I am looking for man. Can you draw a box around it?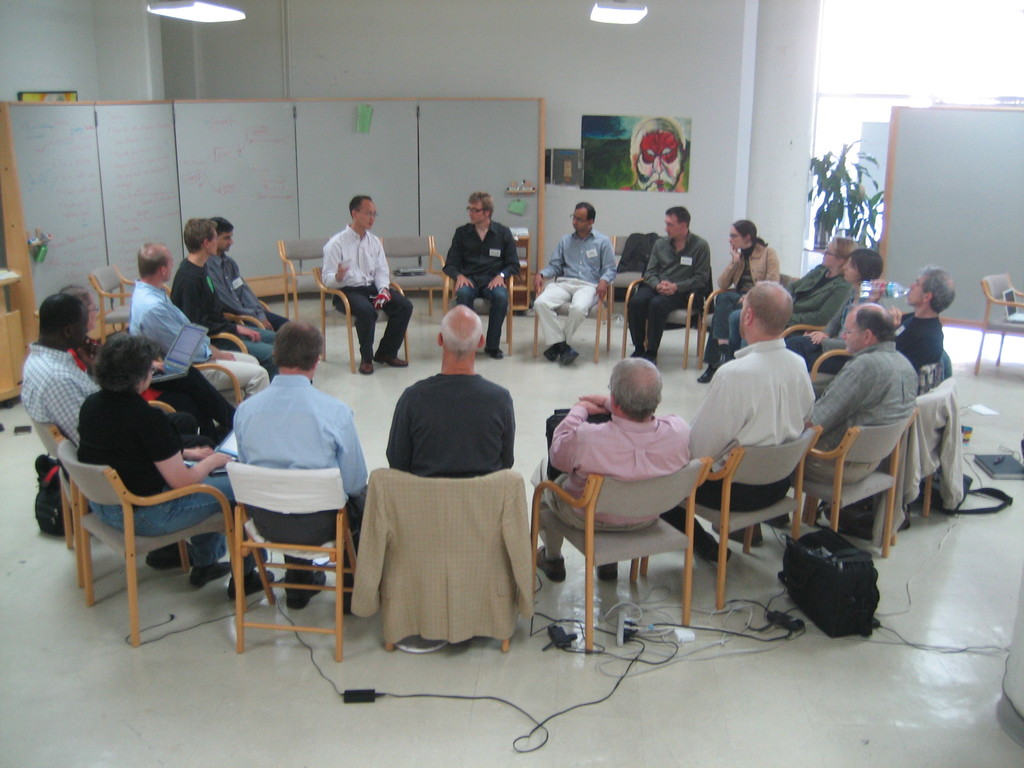
Sure, the bounding box is box(441, 189, 520, 360).
